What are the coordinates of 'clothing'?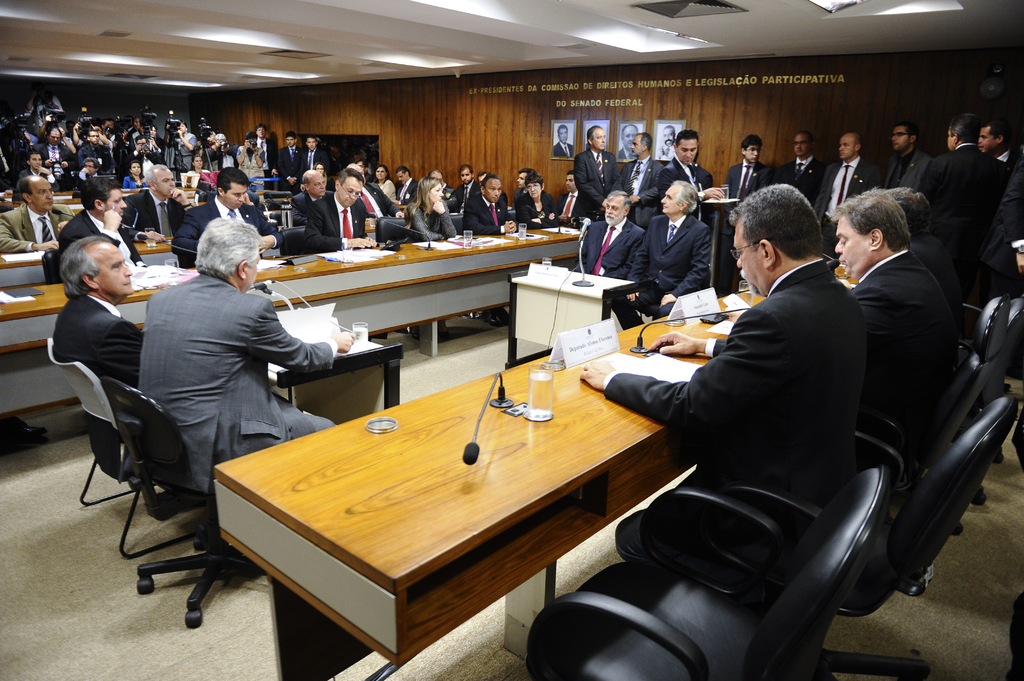
652,141,673,161.
